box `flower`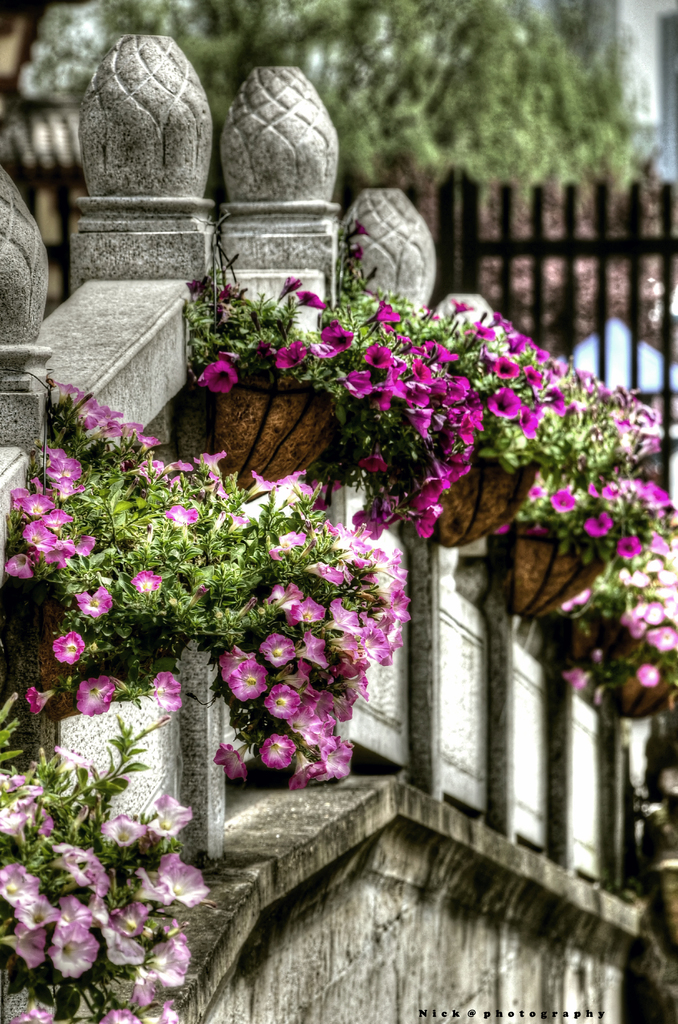
{"left": 72, "top": 679, "right": 106, "bottom": 719}
